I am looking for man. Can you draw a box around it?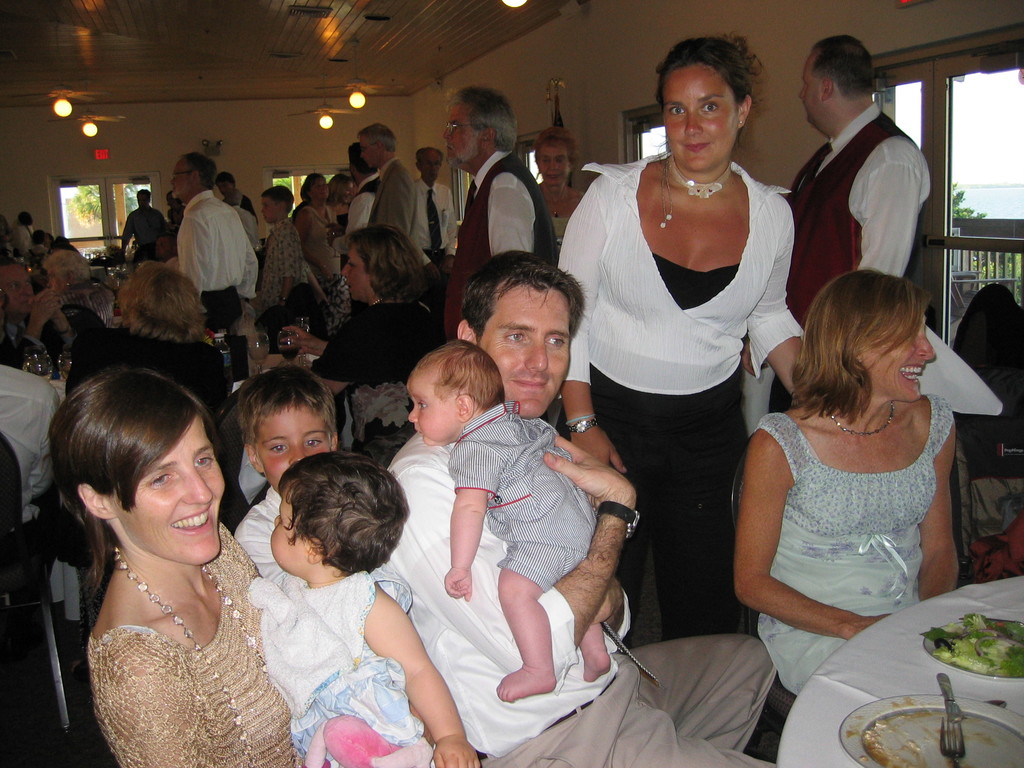
Sure, the bounding box is box(443, 88, 558, 346).
